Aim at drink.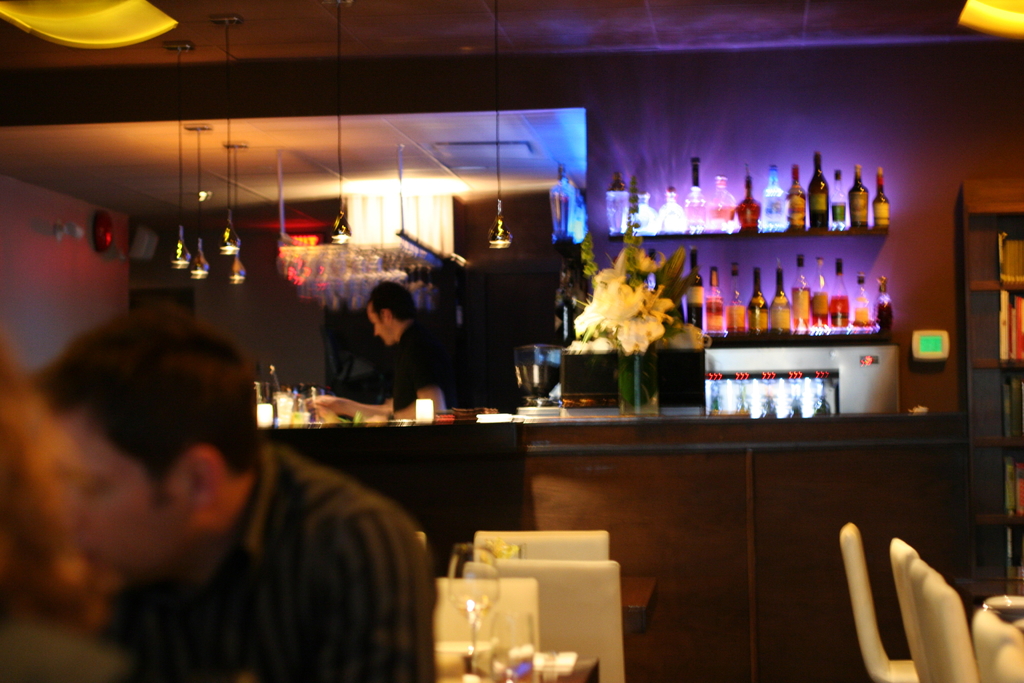
Aimed at {"left": 827, "top": 168, "right": 847, "bottom": 233}.
